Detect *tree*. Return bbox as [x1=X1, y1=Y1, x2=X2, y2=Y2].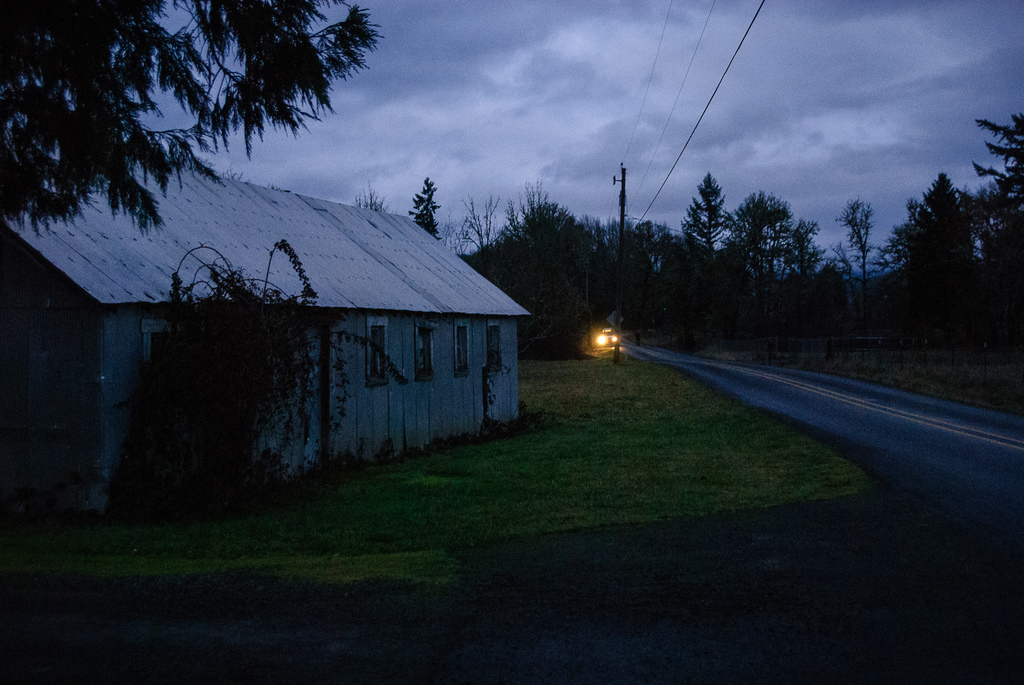
[x1=831, y1=187, x2=886, y2=331].
